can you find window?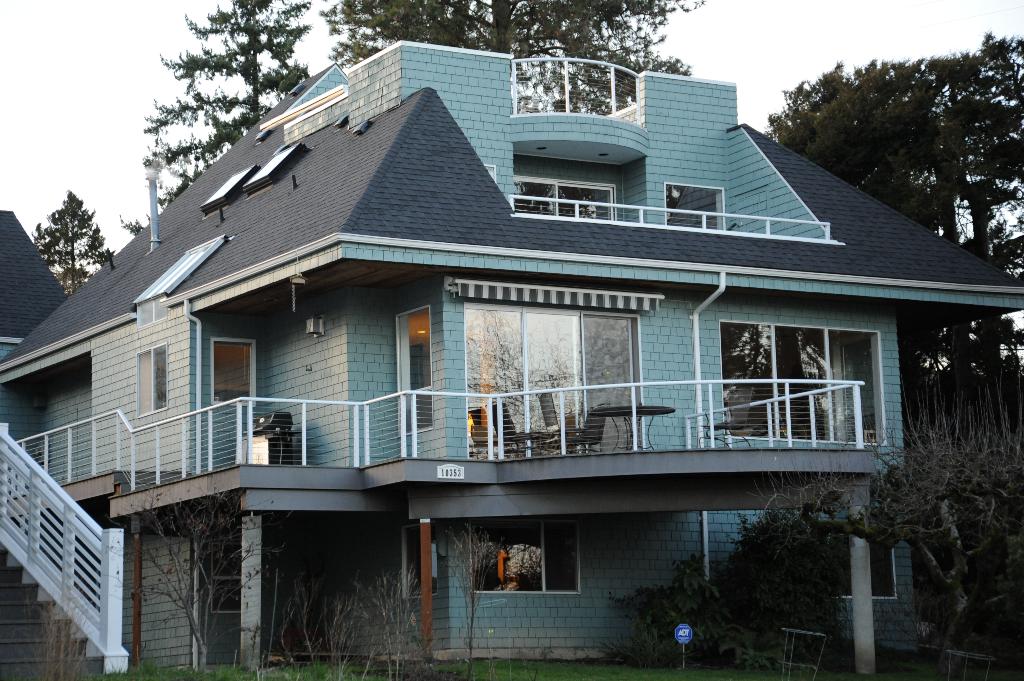
Yes, bounding box: (515,177,619,221).
